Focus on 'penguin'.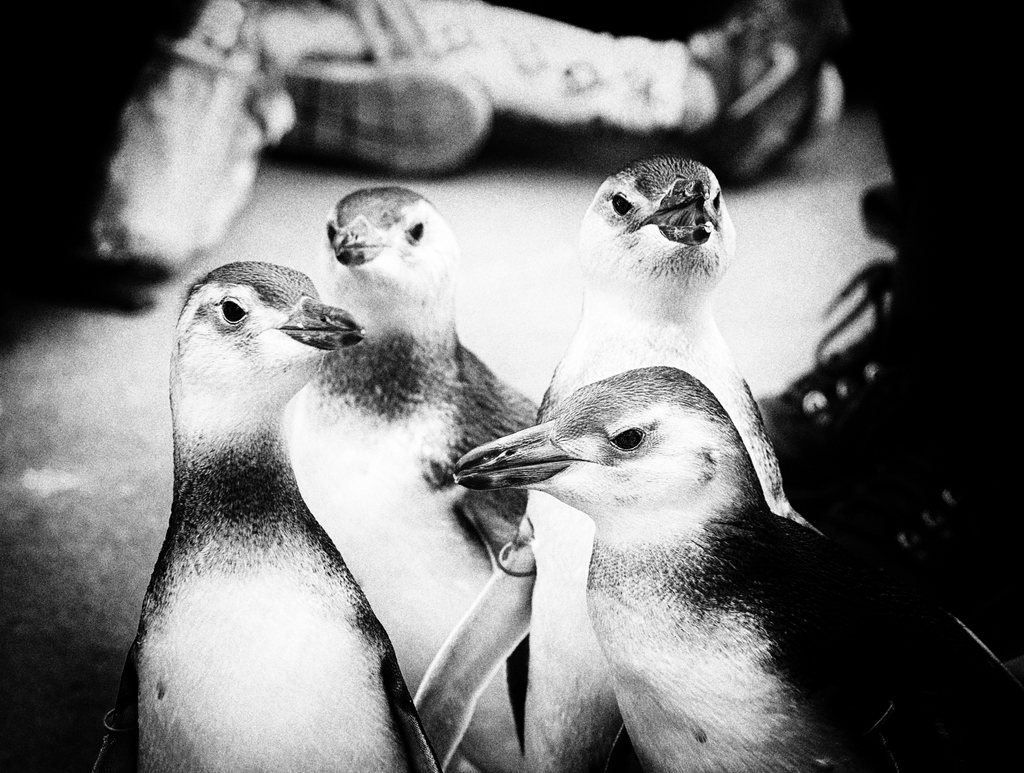
Focused at bbox=(405, 151, 807, 772).
